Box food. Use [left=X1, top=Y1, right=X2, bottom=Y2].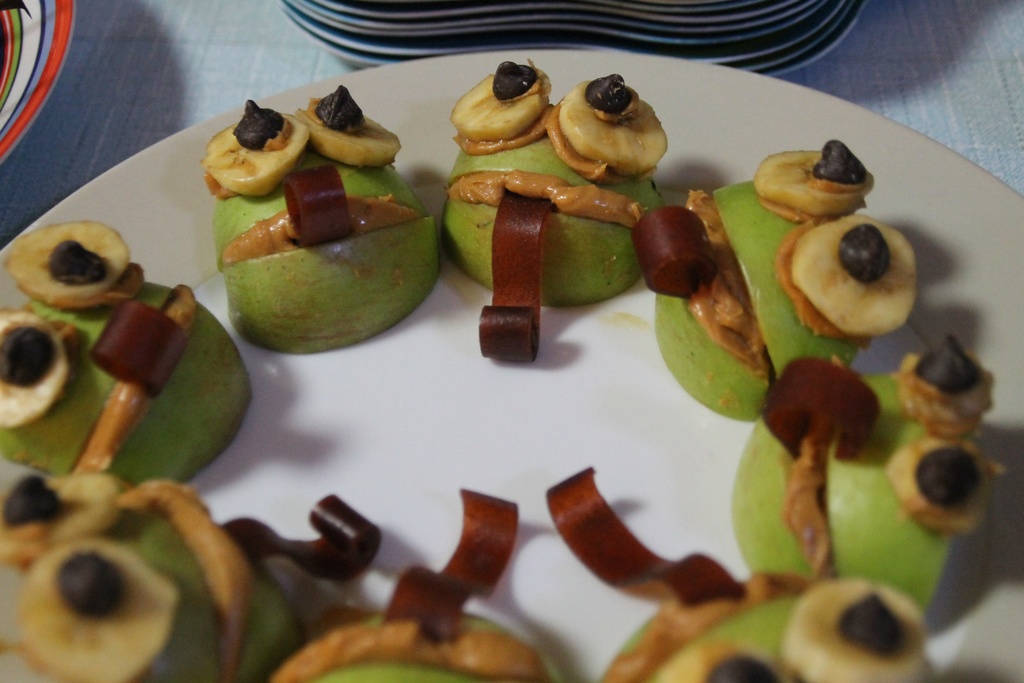
[left=442, top=60, right=669, bottom=361].
